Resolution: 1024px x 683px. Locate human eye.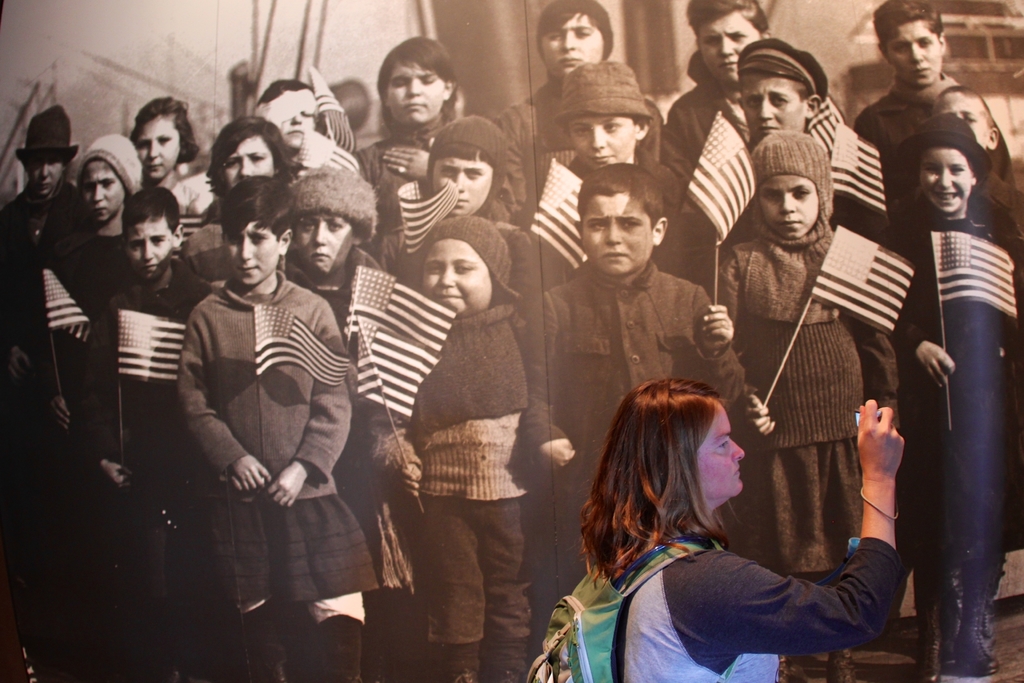
crop(601, 119, 620, 132).
